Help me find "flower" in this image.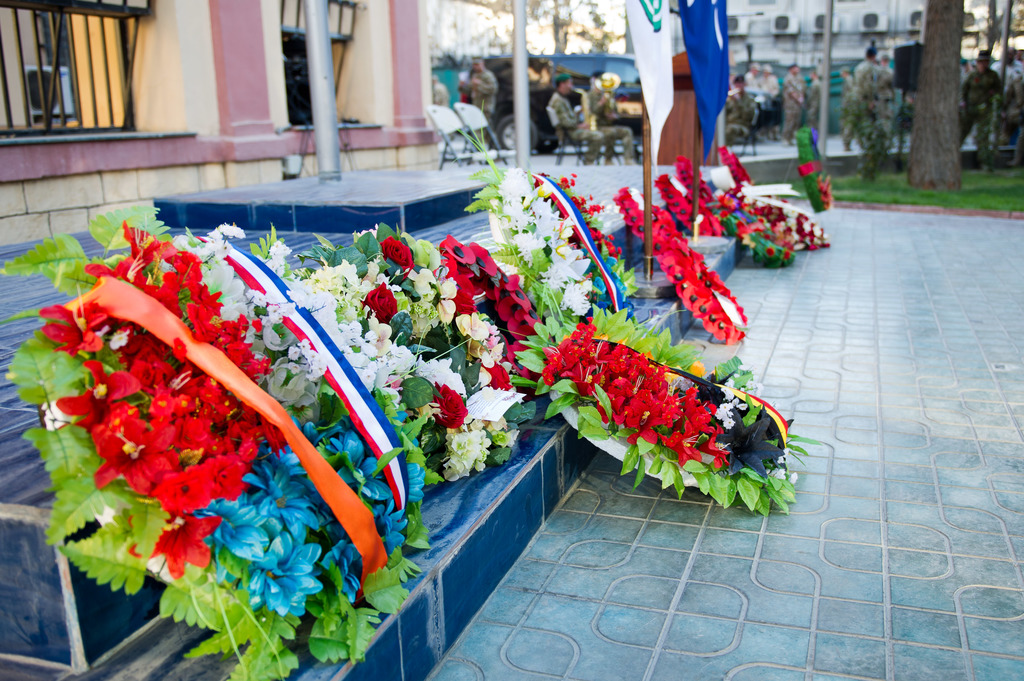
Found it: 138,516,214,597.
